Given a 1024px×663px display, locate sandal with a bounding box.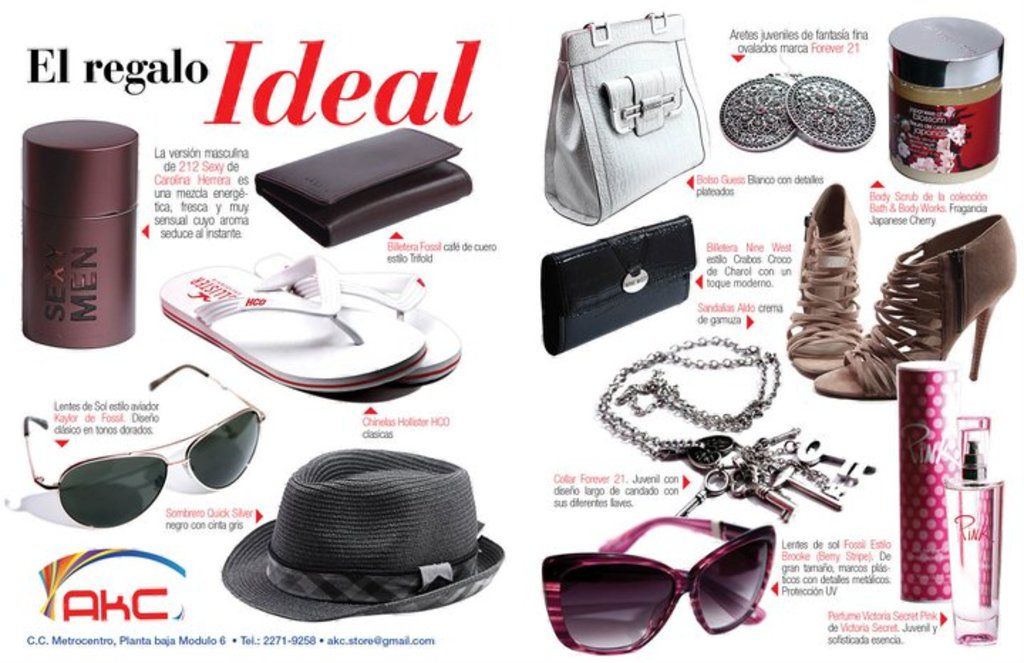
Located: pyautogui.locateOnScreen(816, 211, 1023, 404).
